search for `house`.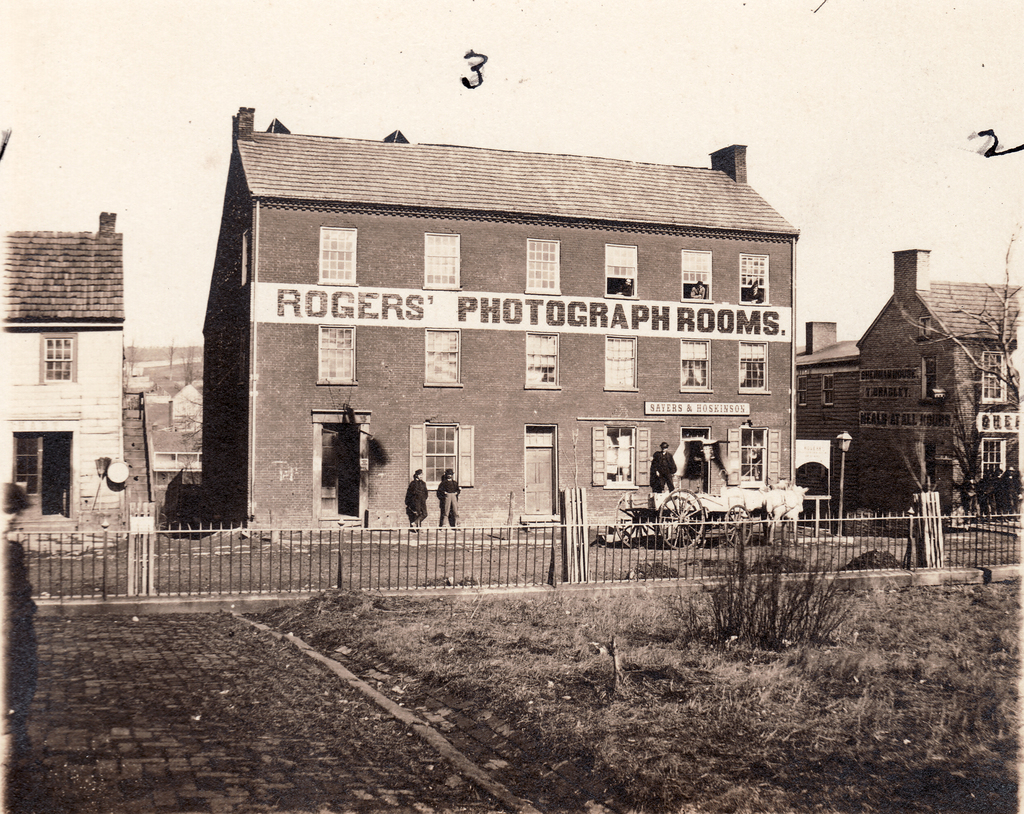
Found at pyautogui.locateOnScreen(793, 240, 1023, 528).
